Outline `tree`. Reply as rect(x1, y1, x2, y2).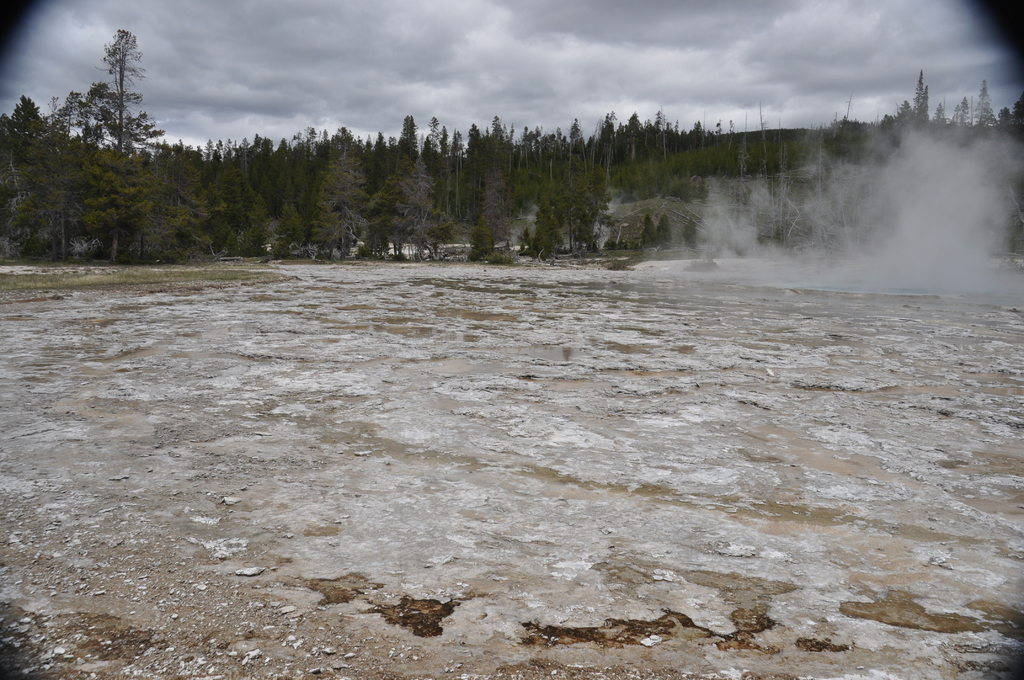
rect(565, 150, 590, 250).
